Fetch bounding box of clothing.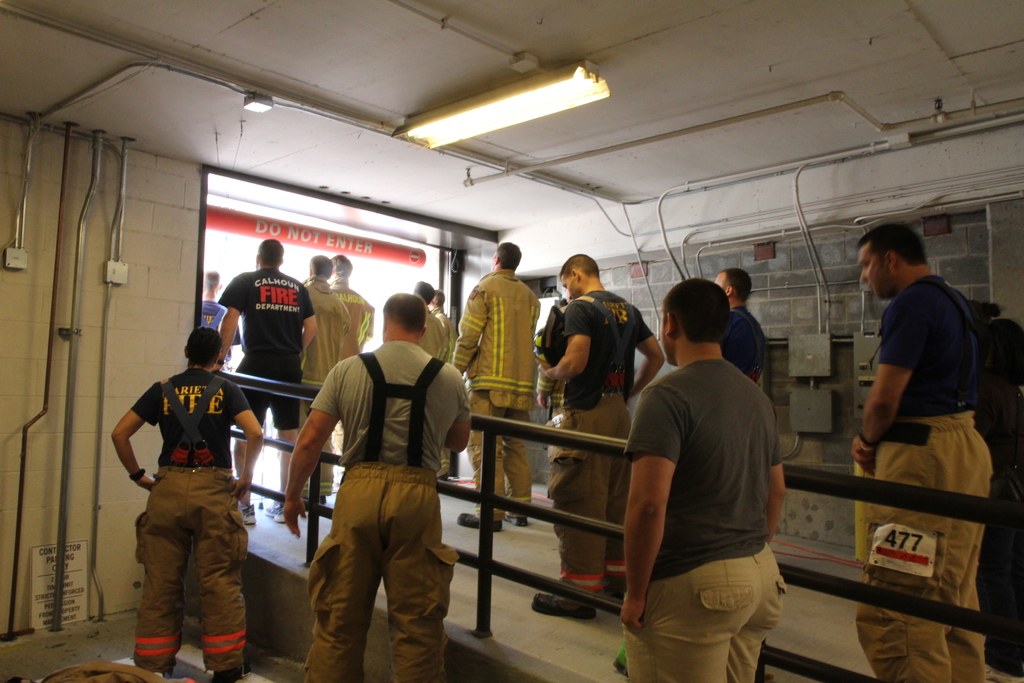
Bbox: box=[588, 348, 783, 673].
